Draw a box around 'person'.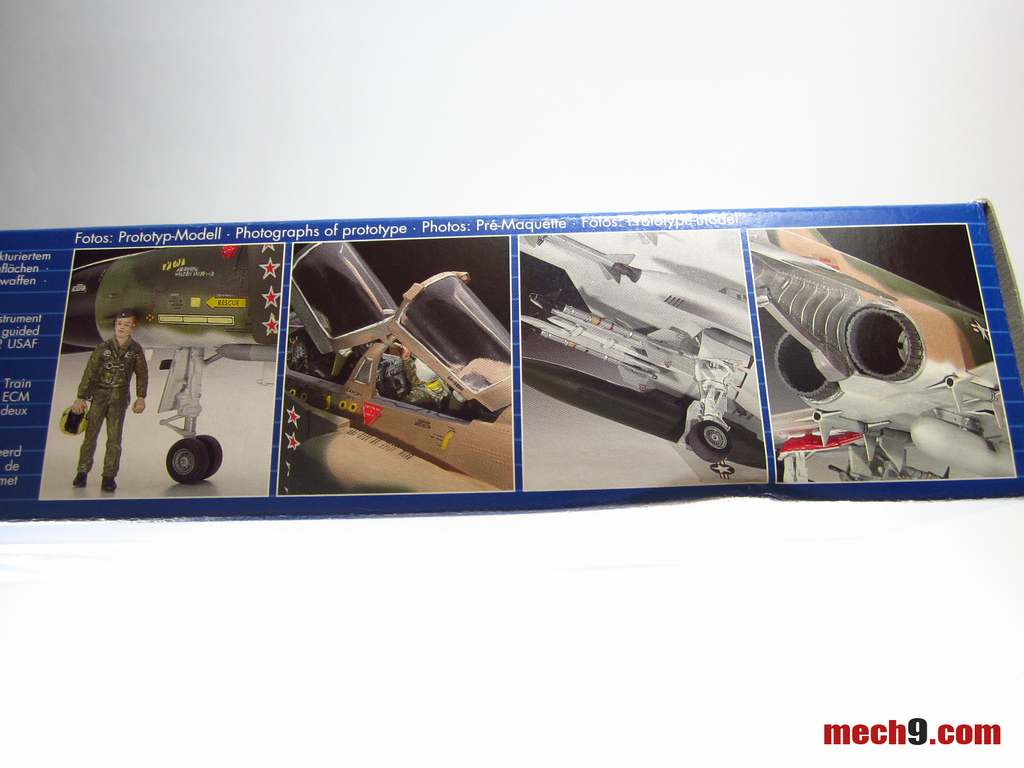
box=[392, 342, 449, 412].
